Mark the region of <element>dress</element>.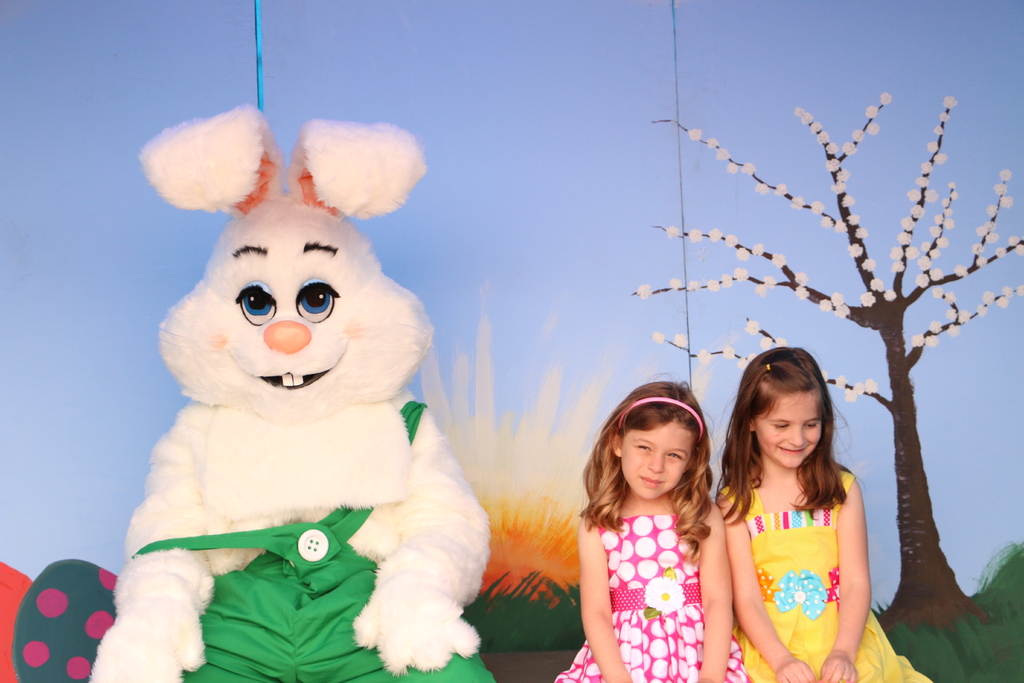
Region: 719:461:932:682.
